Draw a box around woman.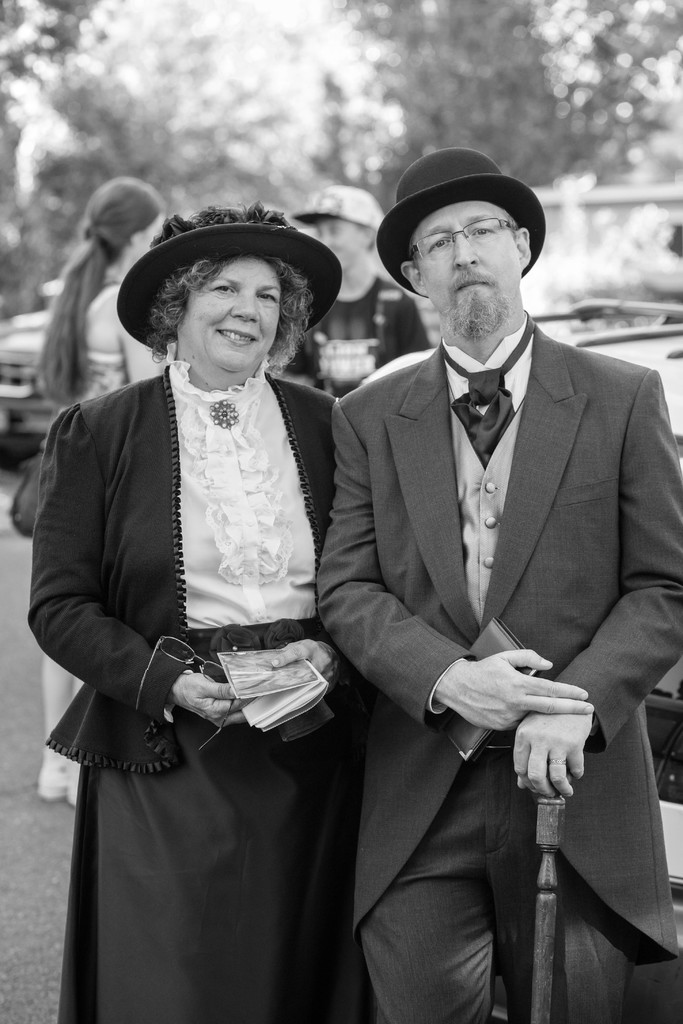
region(40, 191, 400, 1018).
